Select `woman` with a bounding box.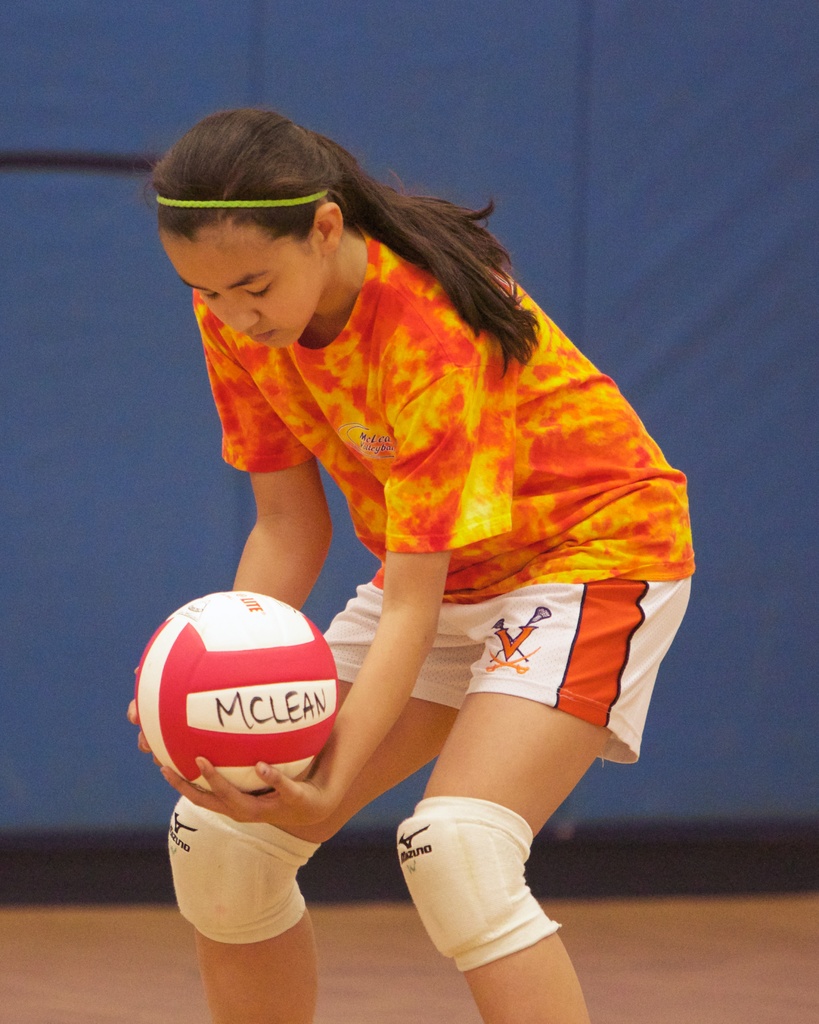
(132, 83, 697, 977).
